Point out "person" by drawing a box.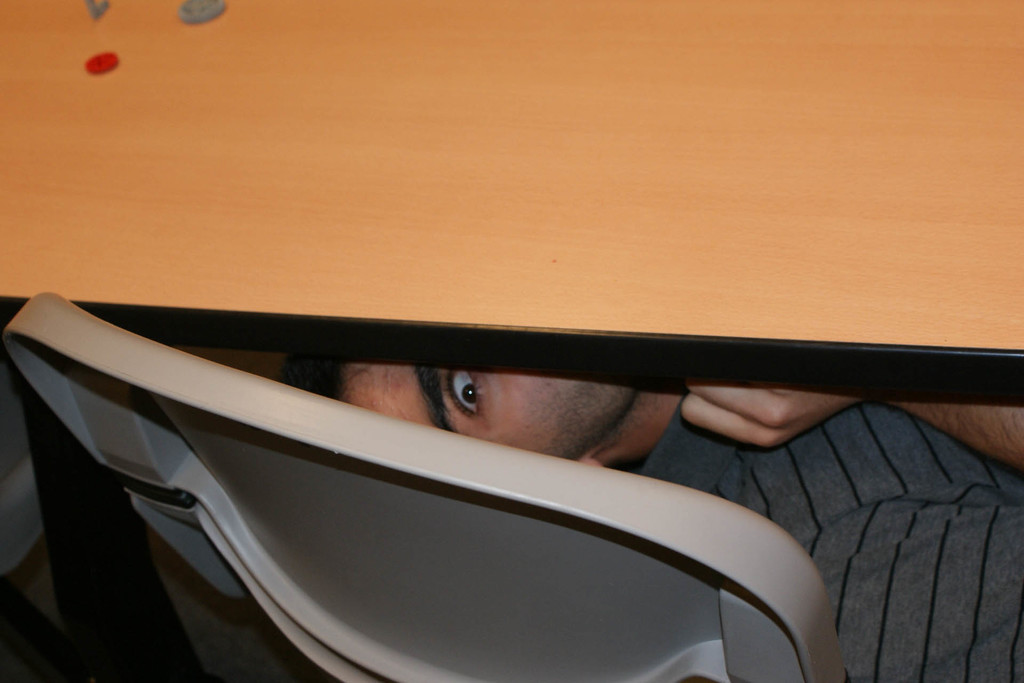
bbox=[263, 353, 1023, 682].
